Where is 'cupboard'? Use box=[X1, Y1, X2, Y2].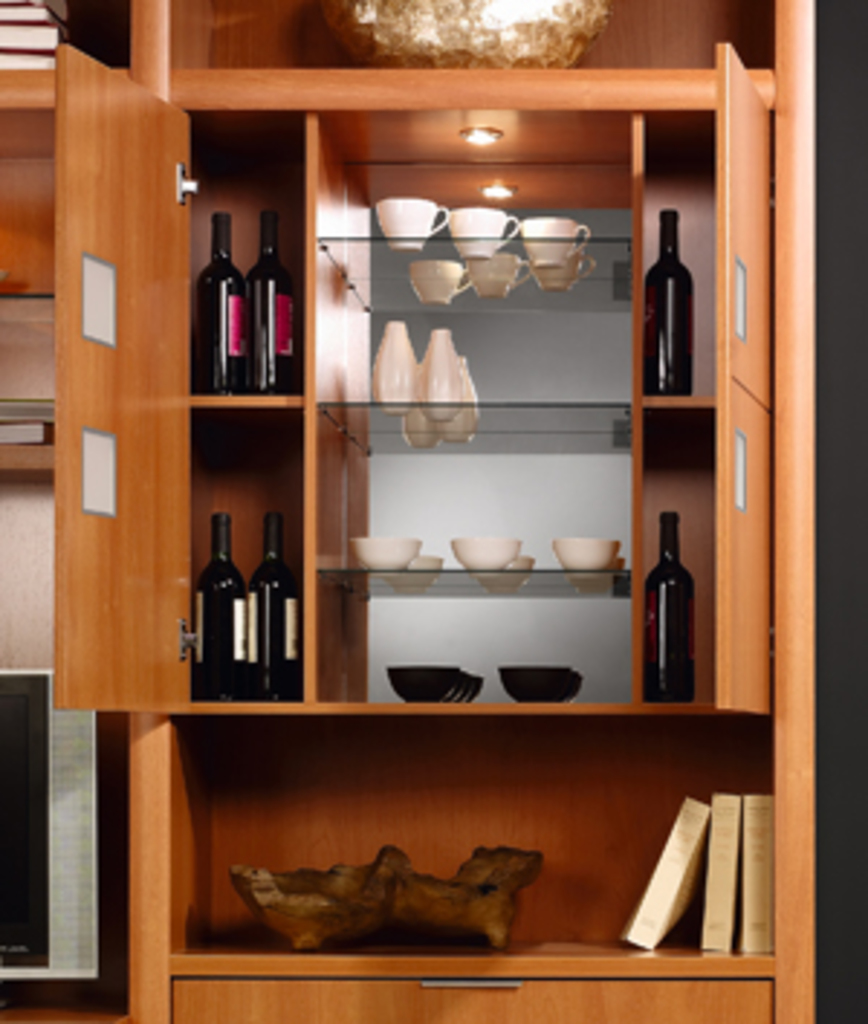
box=[0, 0, 825, 1021].
